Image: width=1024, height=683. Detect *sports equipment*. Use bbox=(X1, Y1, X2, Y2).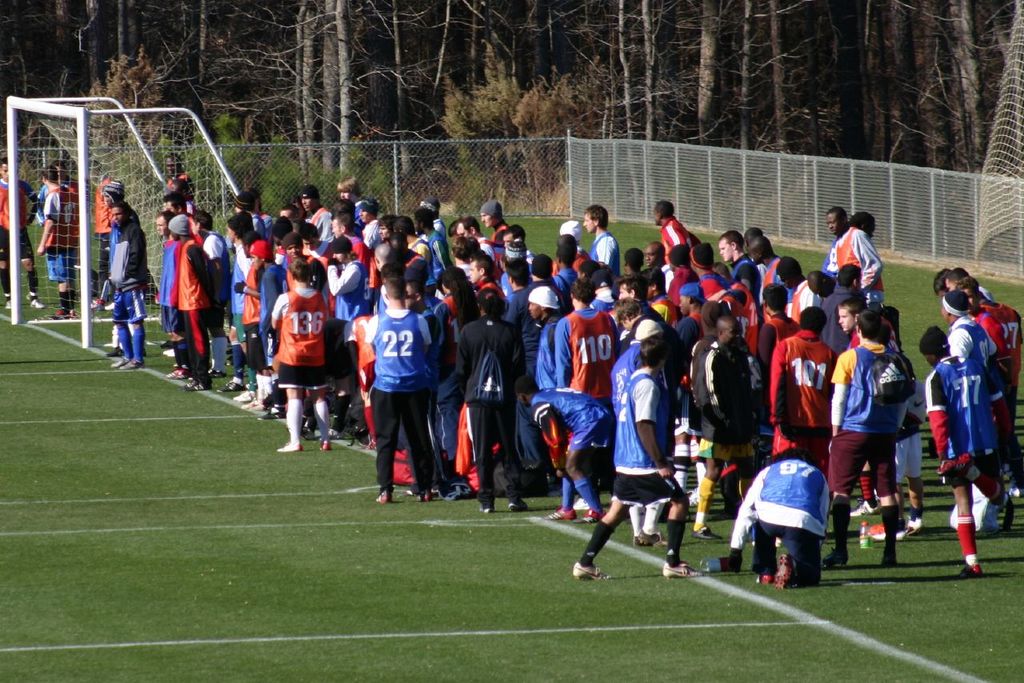
bbox=(879, 550, 896, 569).
